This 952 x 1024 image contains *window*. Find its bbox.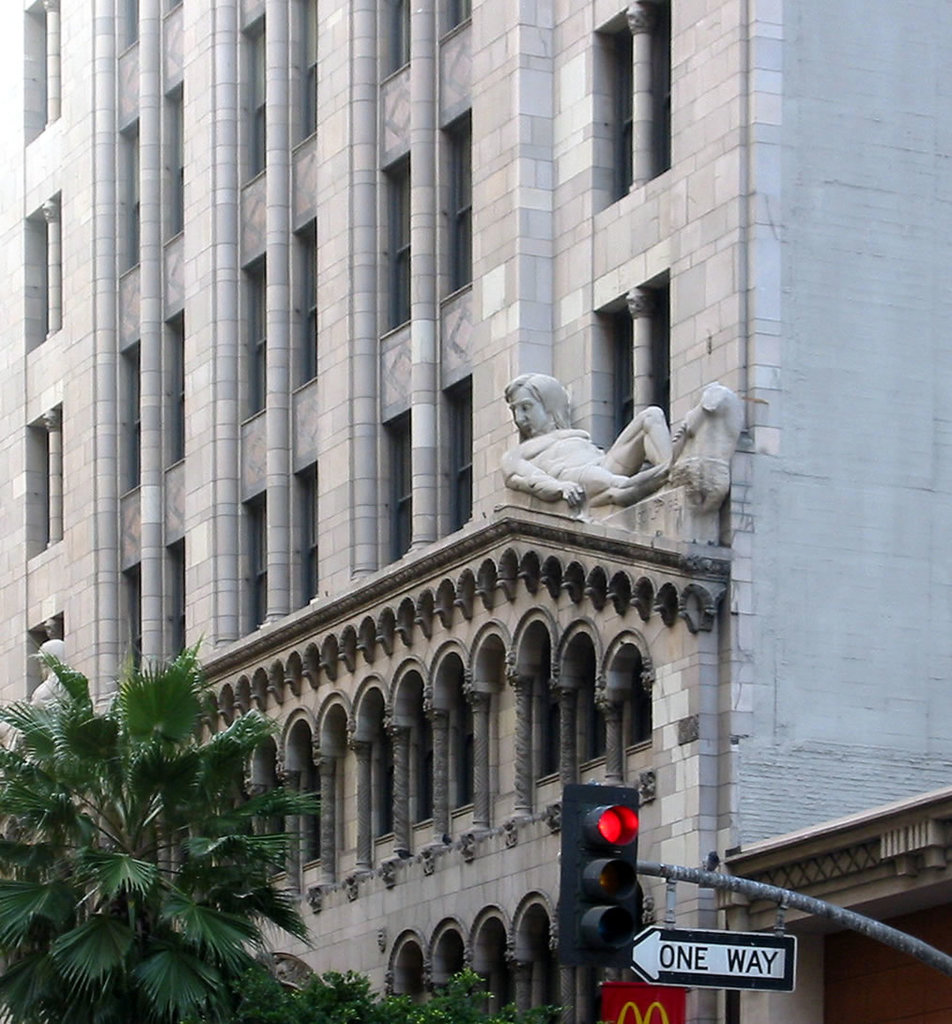
rect(168, 89, 184, 247).
